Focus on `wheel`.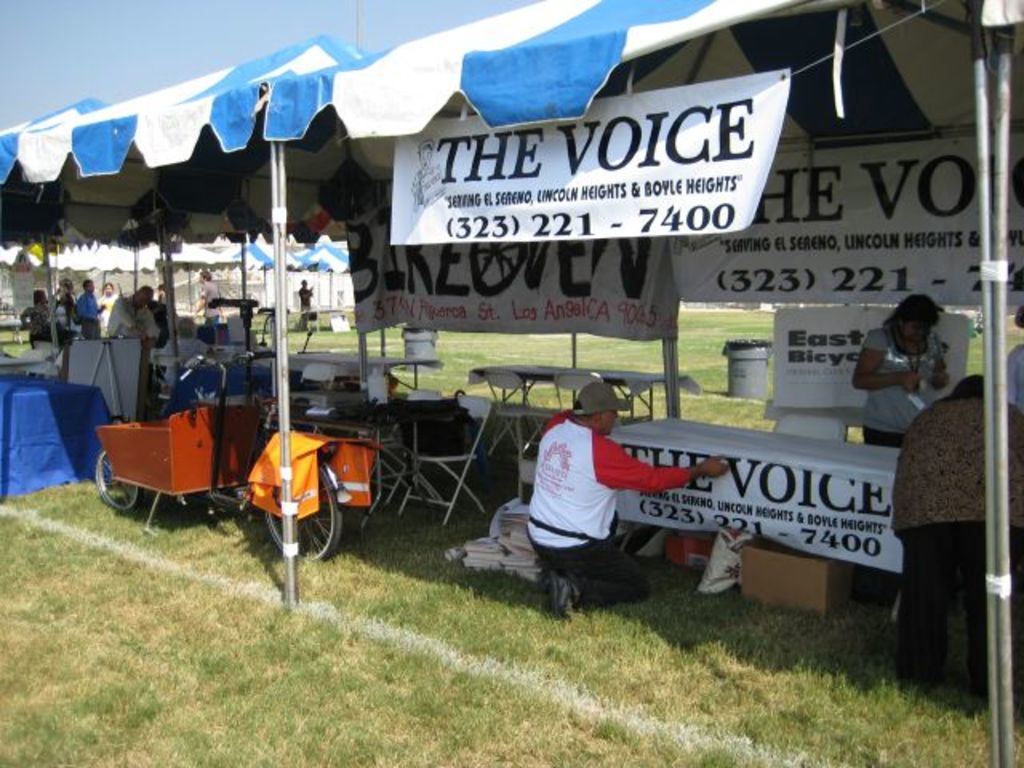
Focused at <bbox>261, 459, 342, 562</bbox>.
